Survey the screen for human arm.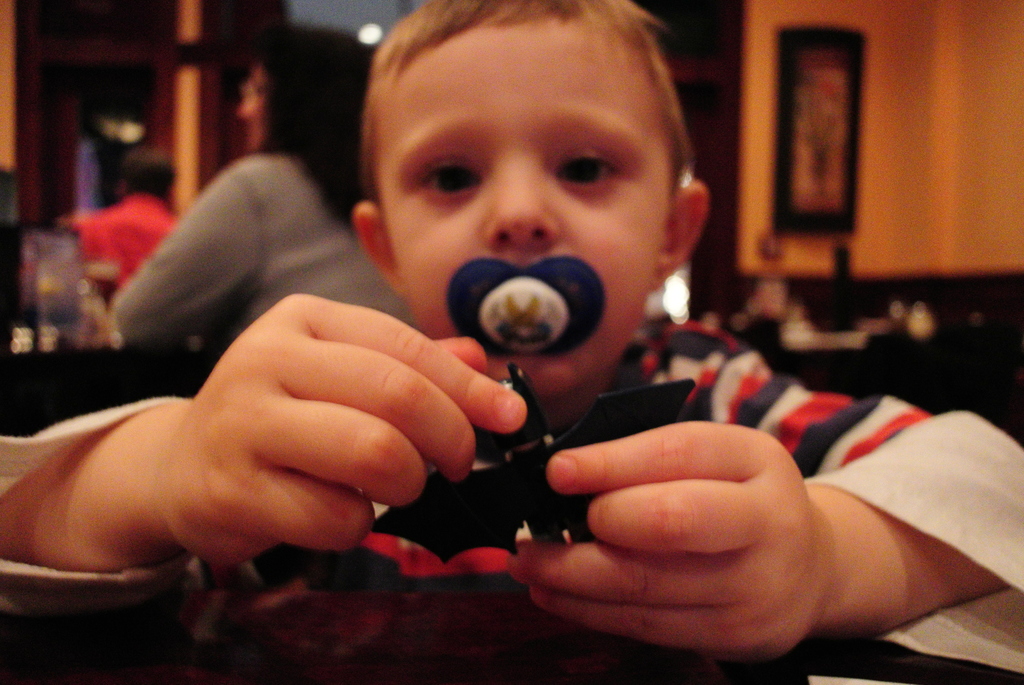
Survey found: rect(504, 315, 1023, 663).
